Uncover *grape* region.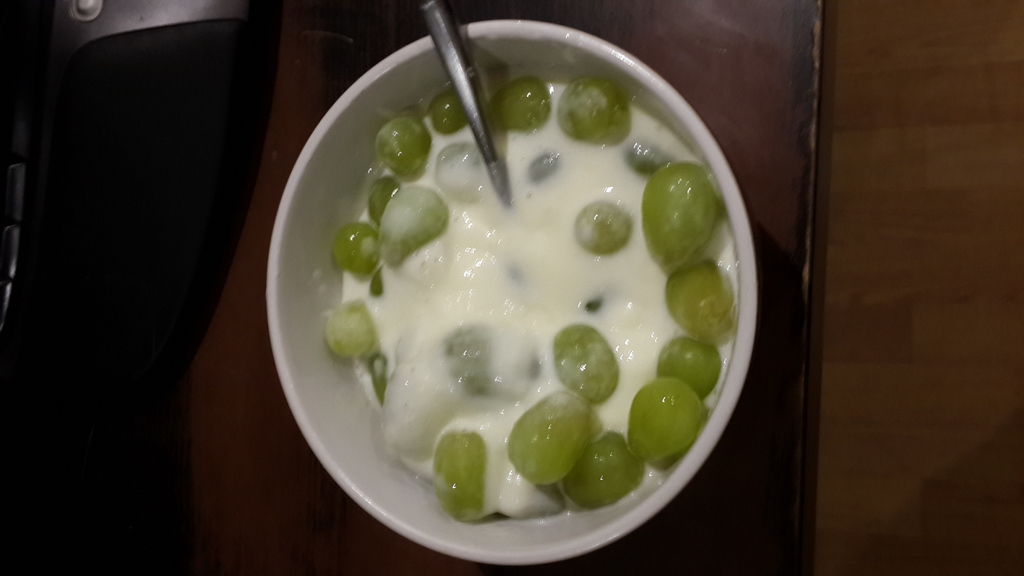
Uncovered: l=619, t=140, r=670, b=178.
